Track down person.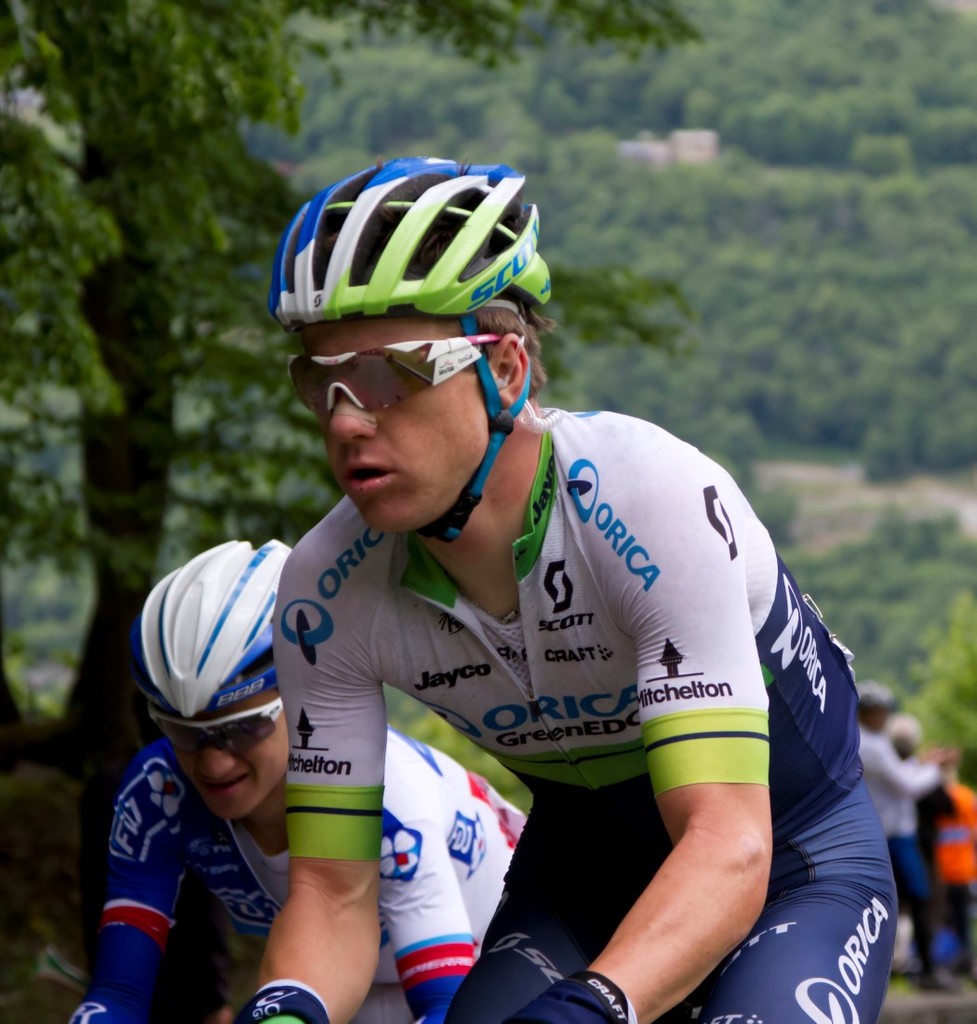
Tracked to [914,756,976,965].
